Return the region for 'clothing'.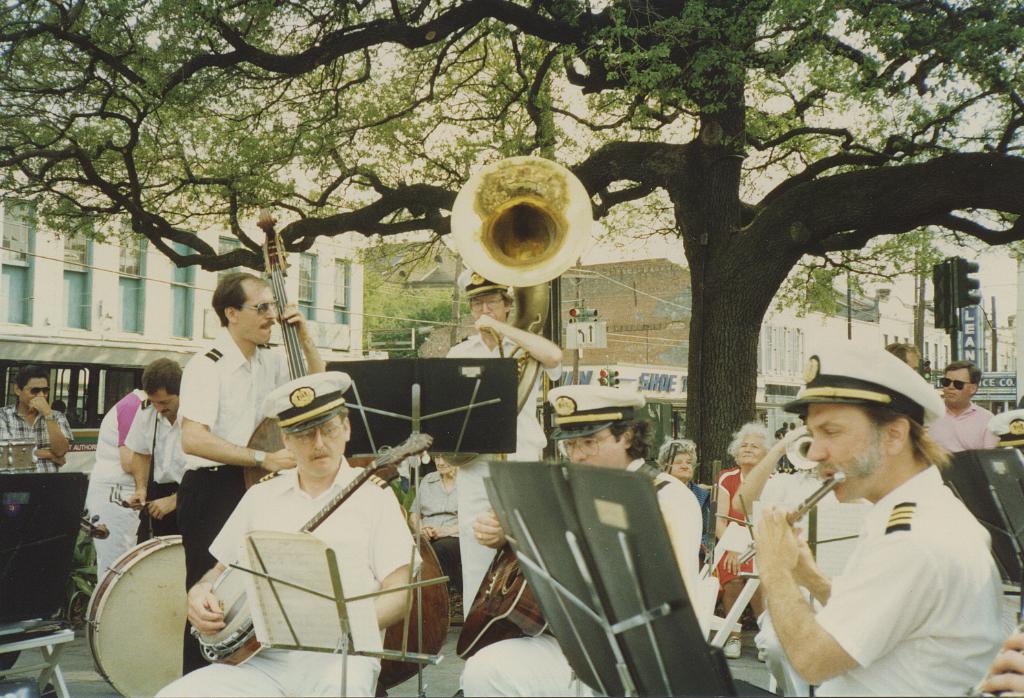
l=178, t=319, r=309, b=681.
